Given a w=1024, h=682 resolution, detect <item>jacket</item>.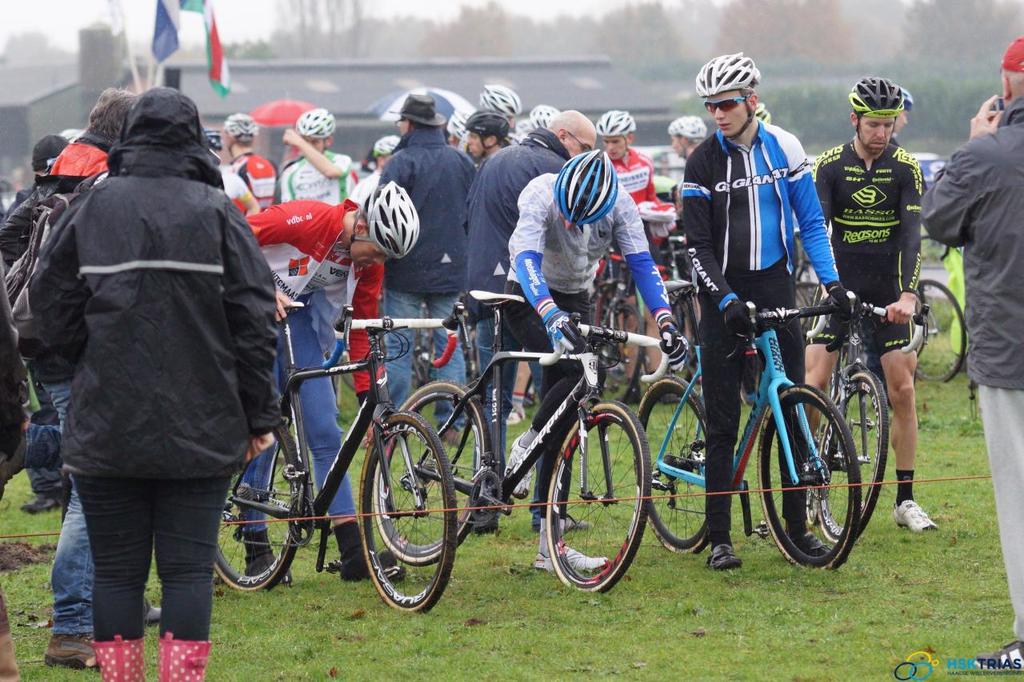
462,125,570,317.
